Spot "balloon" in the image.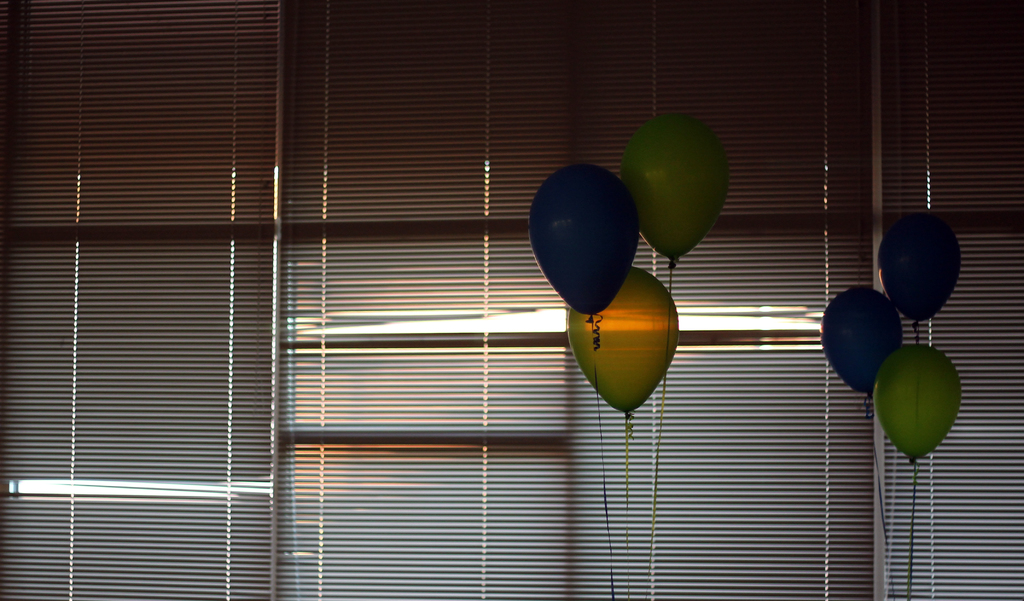
"balloon" found at bbox=[566, 268, 676, 418].
